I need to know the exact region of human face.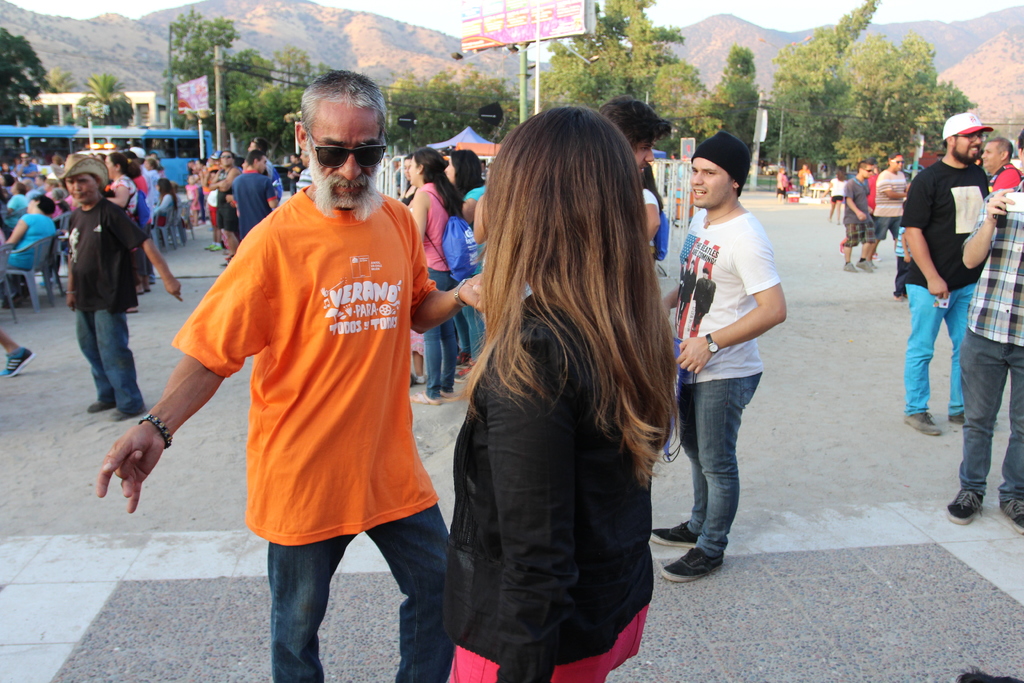
Region: bbox=[958, 130, 986, 159].
